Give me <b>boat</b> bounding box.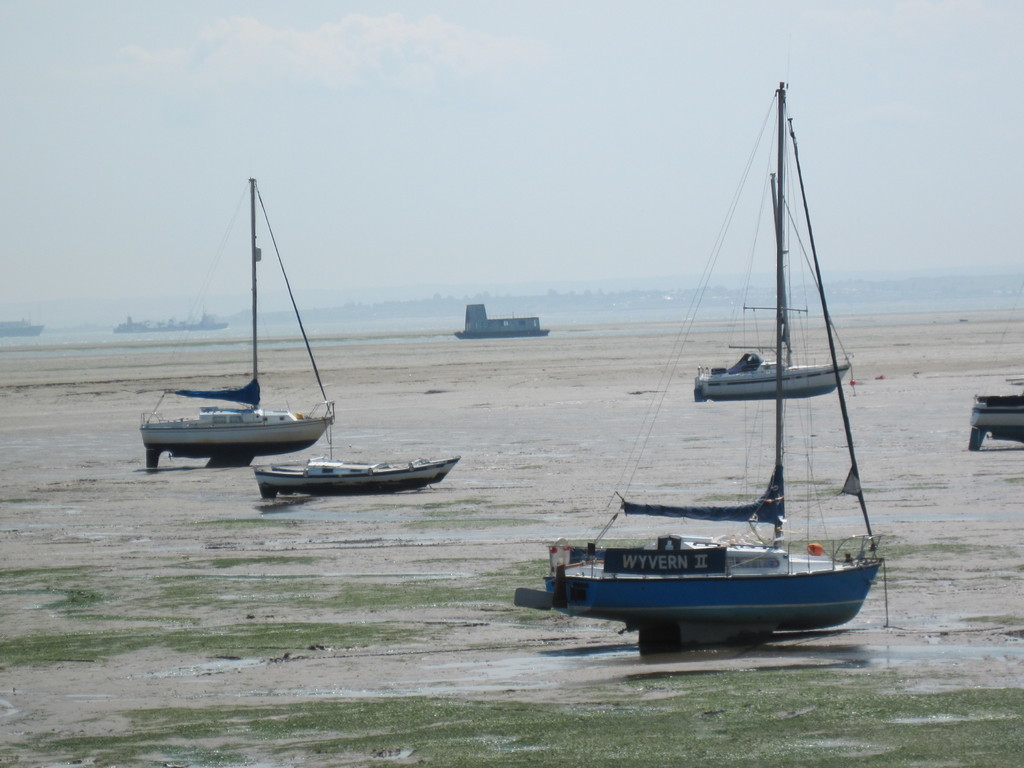
locate(141, 173, 340, 472).
